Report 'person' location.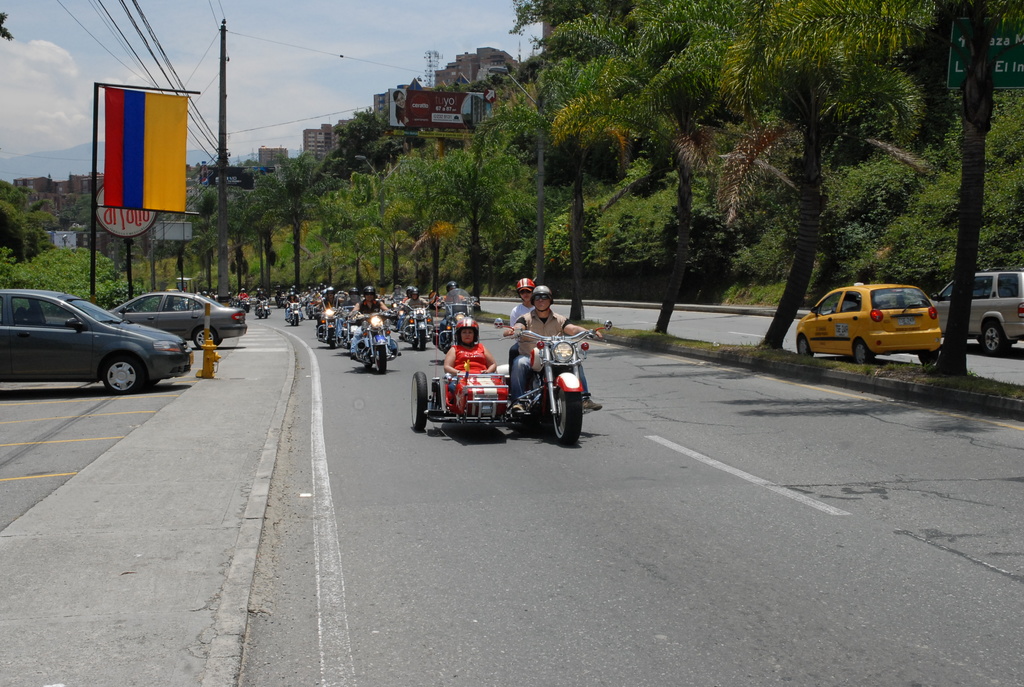
Report: l=320, t=285, r=346, b=322.
